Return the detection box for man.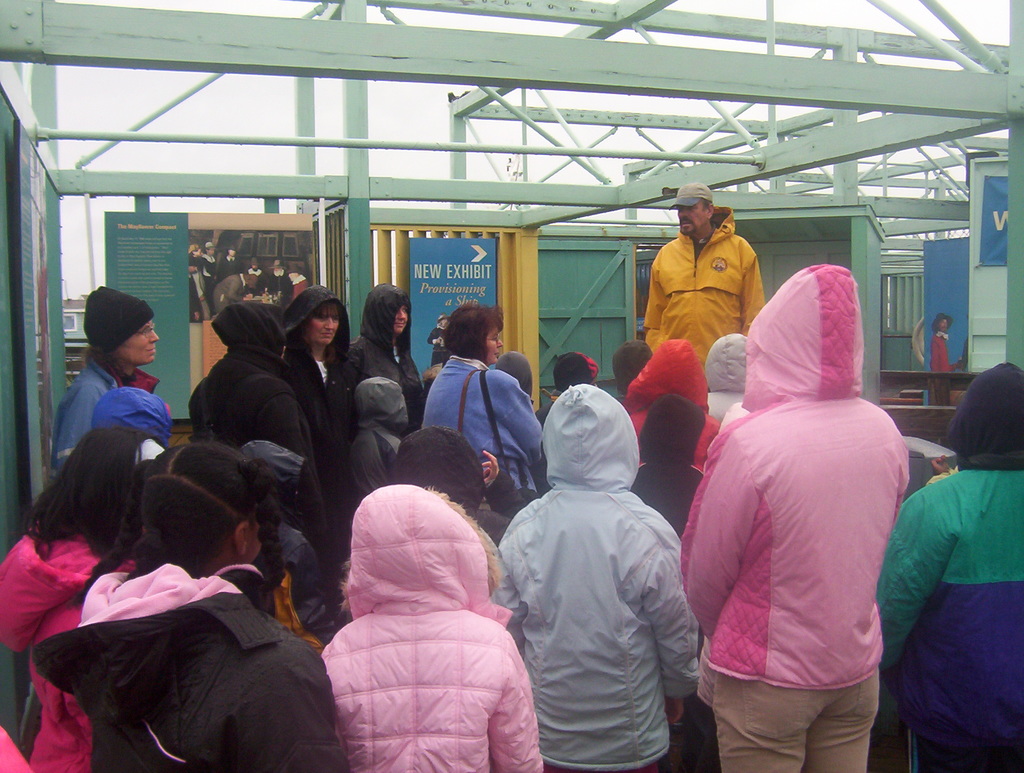
[680,263,908,772].
